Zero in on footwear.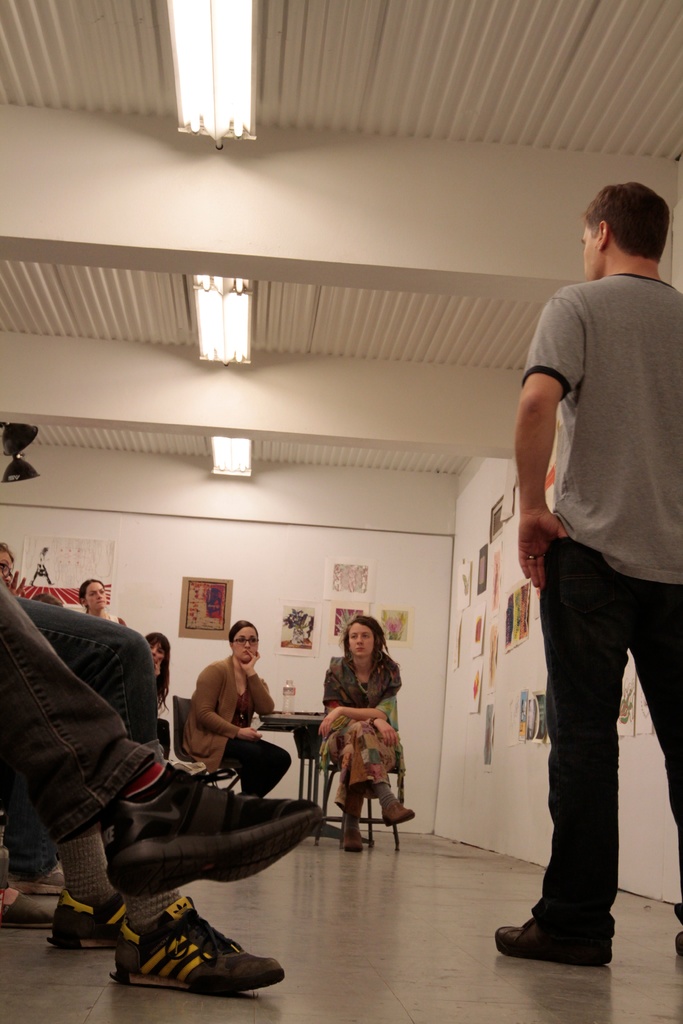
Zeroed in: BBox(112, 904, 292, 1002).
